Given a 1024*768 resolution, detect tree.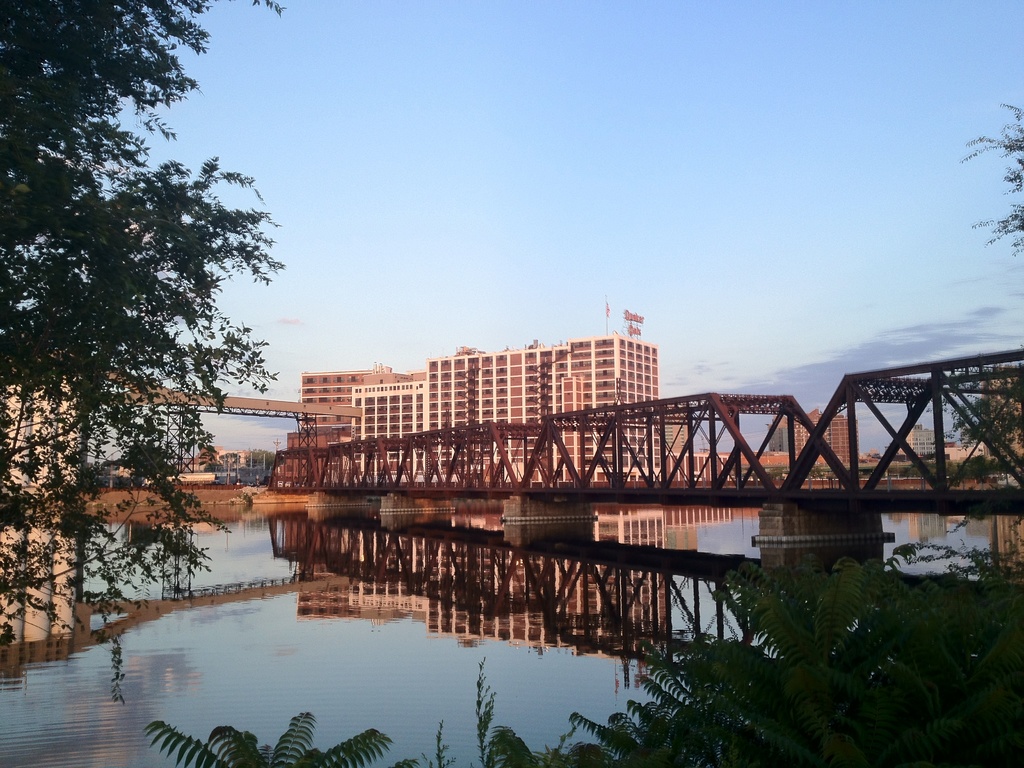
[x1=0, y1=0, x2=278, y2=706].
